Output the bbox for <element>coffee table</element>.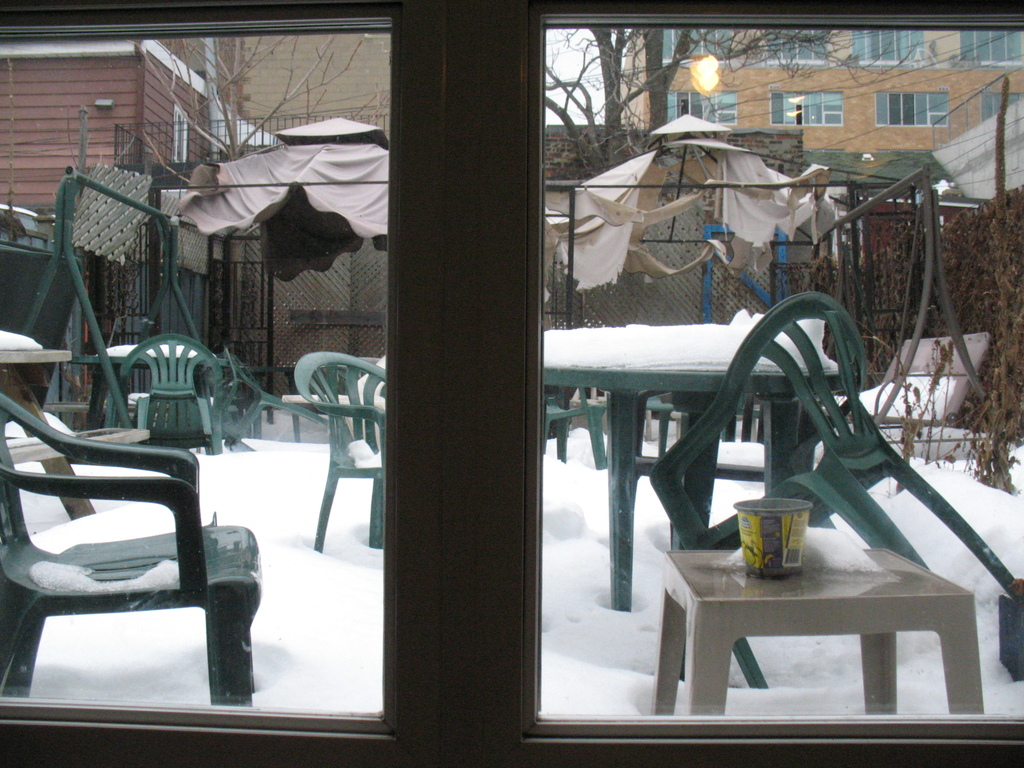
[546, 301, 844, 616].
